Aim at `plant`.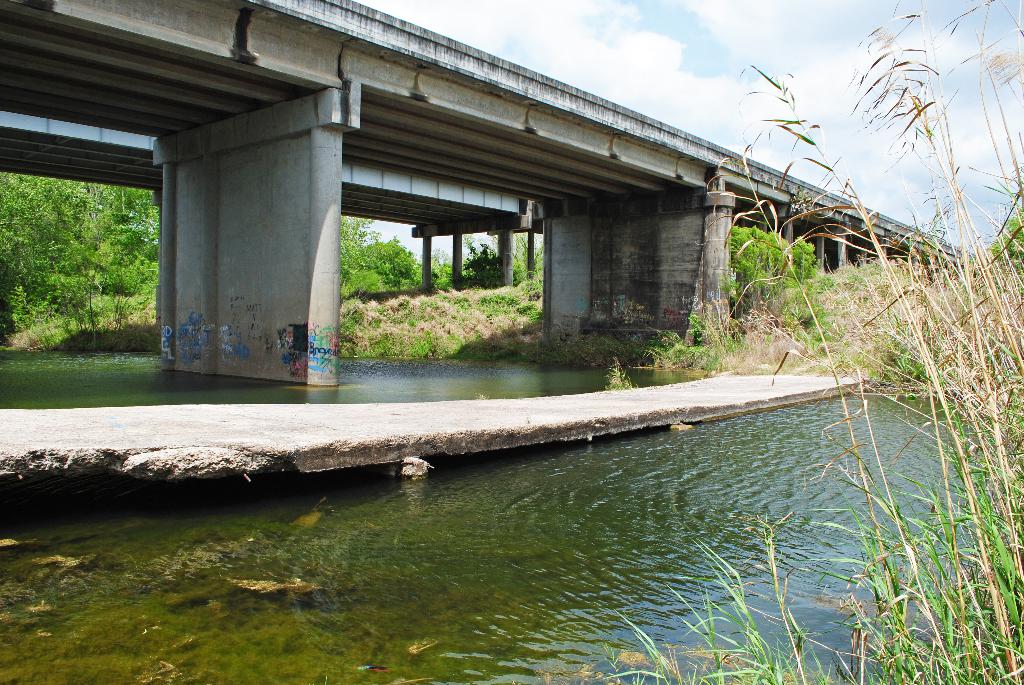
Aimed at 13/285/56/357.
